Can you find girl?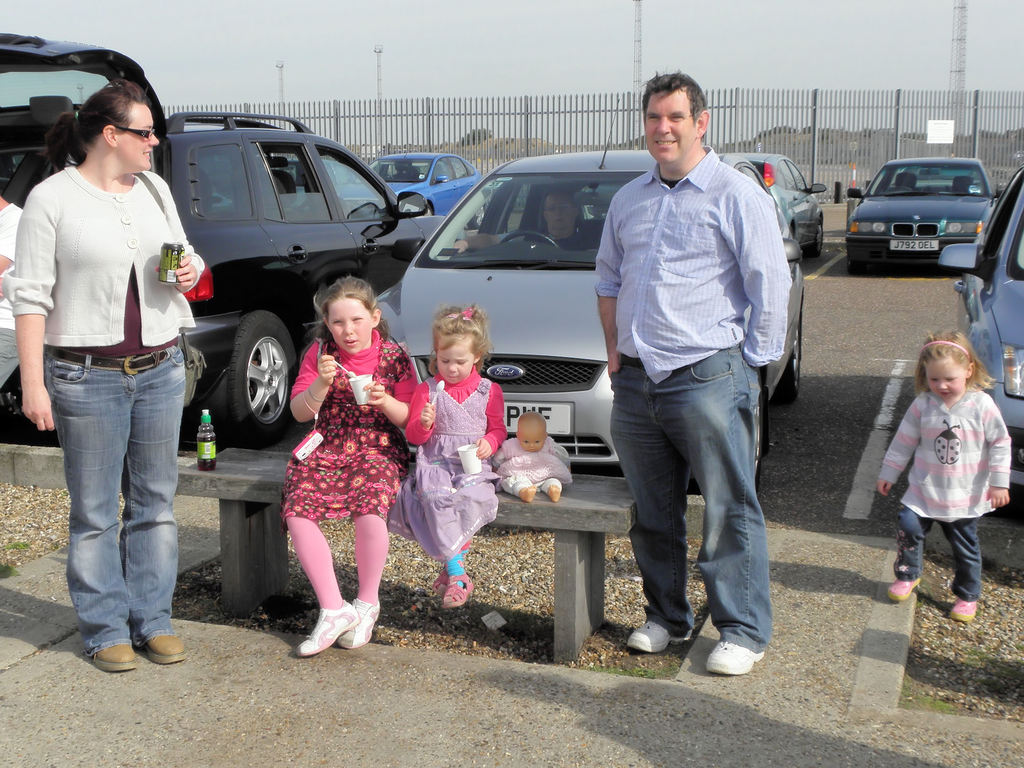
Yes, bounding box: BBox(874, 330, 1013, 625).
